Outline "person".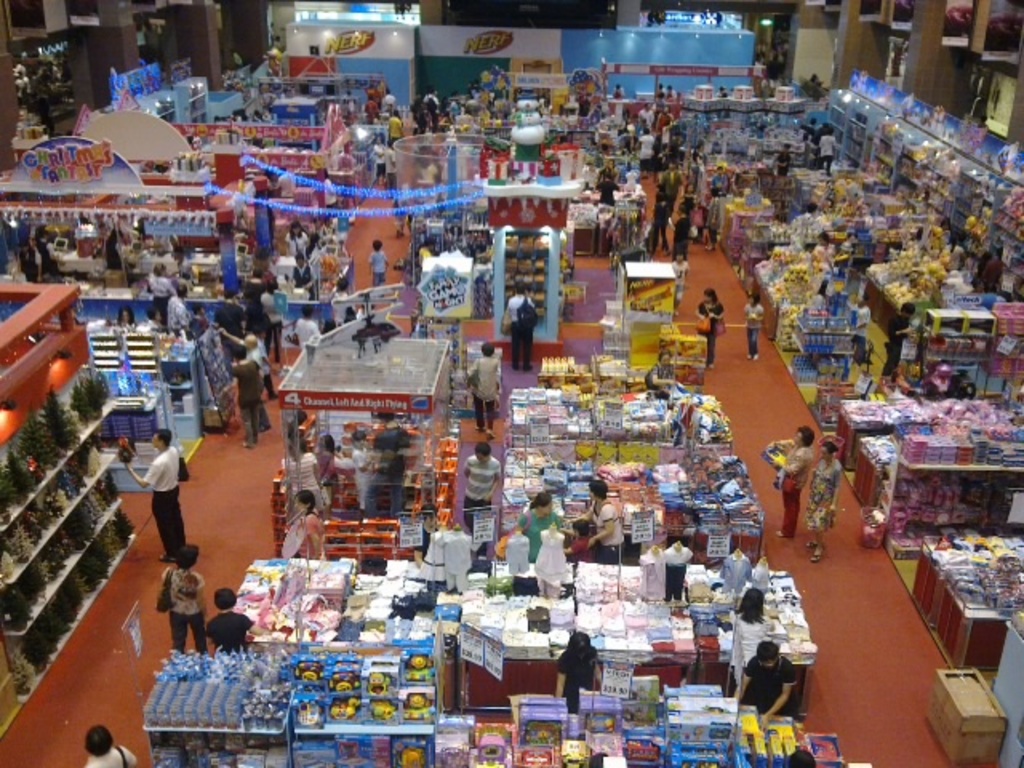
Outline: select_region(853, 294, 870, 358).
